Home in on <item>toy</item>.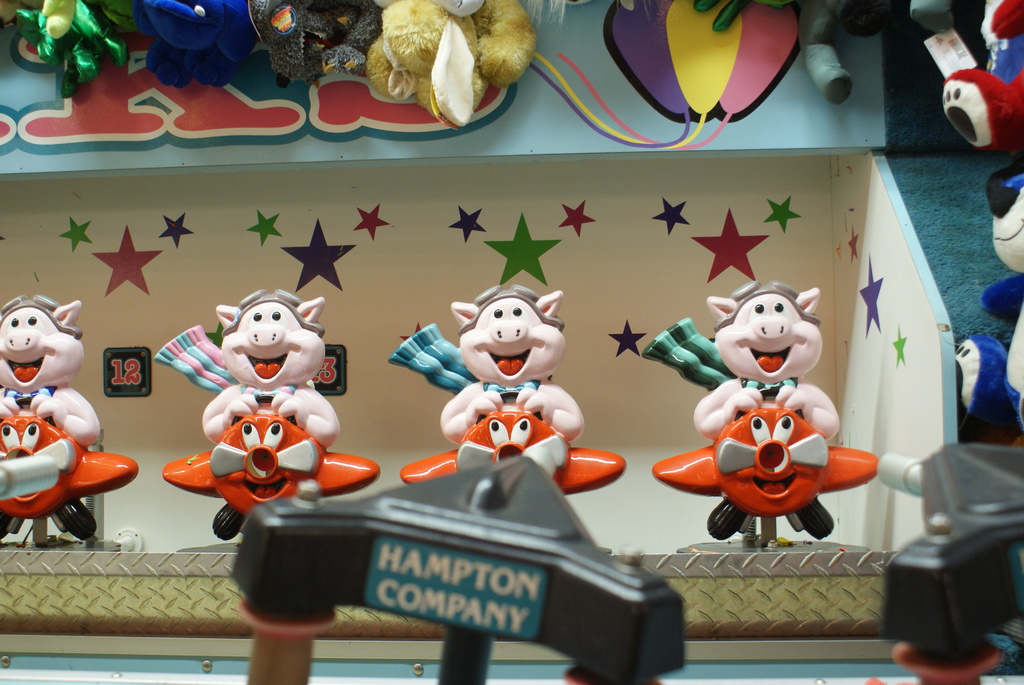
Homed in at 950:164:1023:434.
